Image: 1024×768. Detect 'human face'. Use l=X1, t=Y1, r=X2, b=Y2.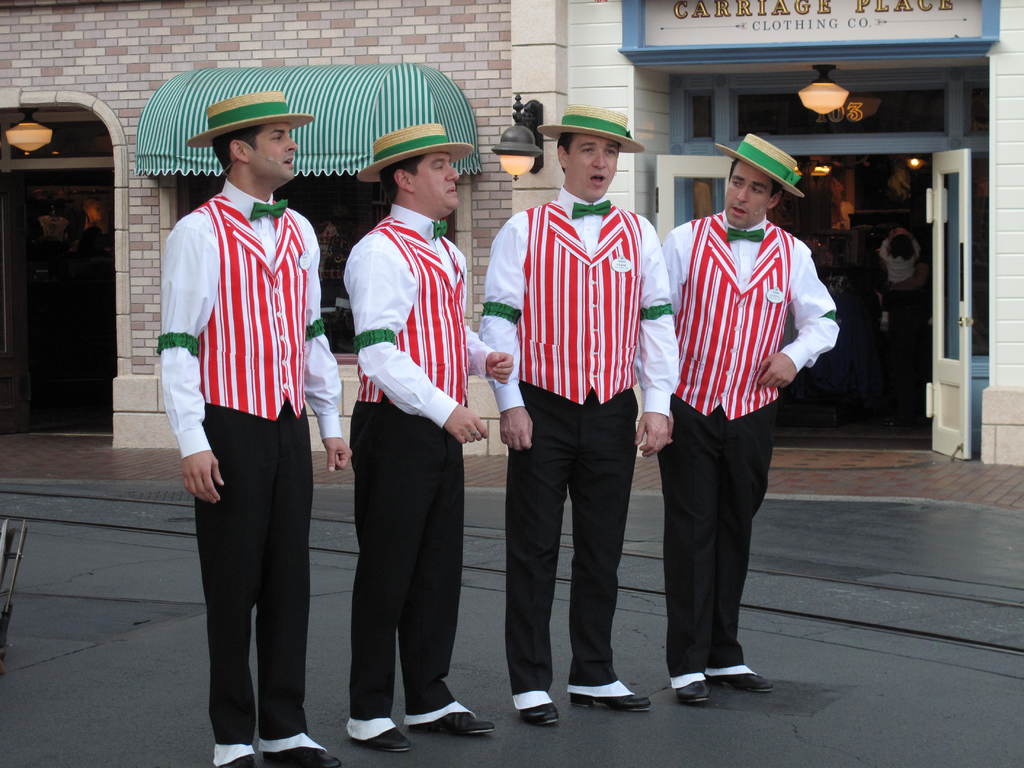
l=251, t=126, r=301, b=186.
